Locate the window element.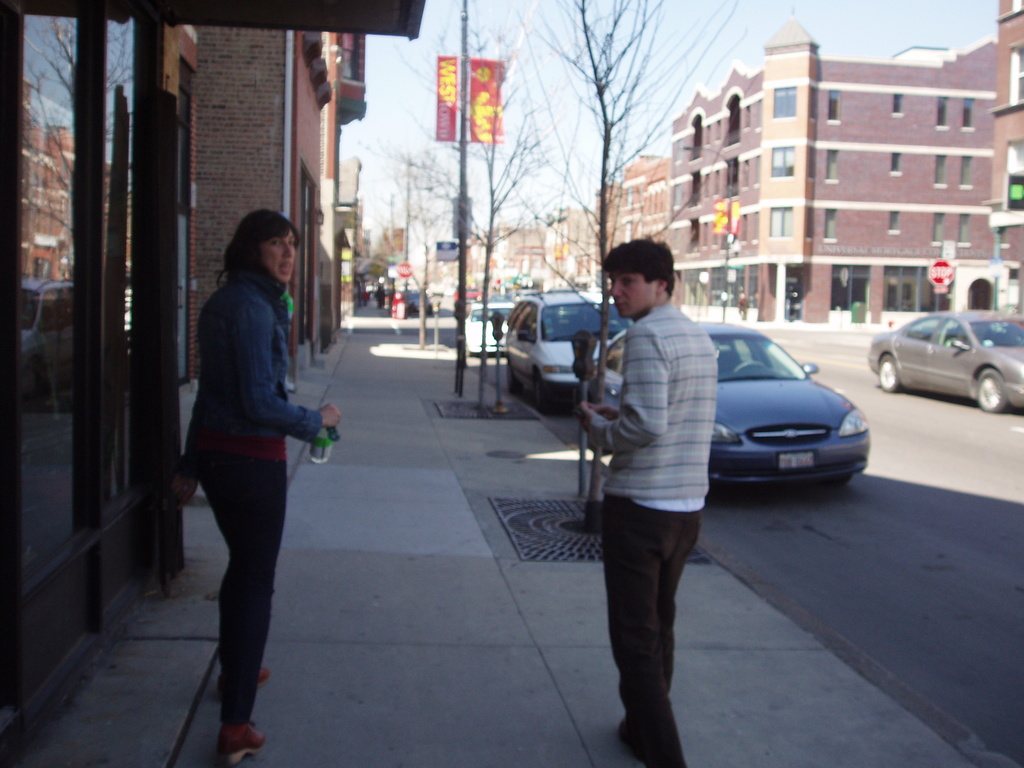
Element bbox: 933 211 945 242.
